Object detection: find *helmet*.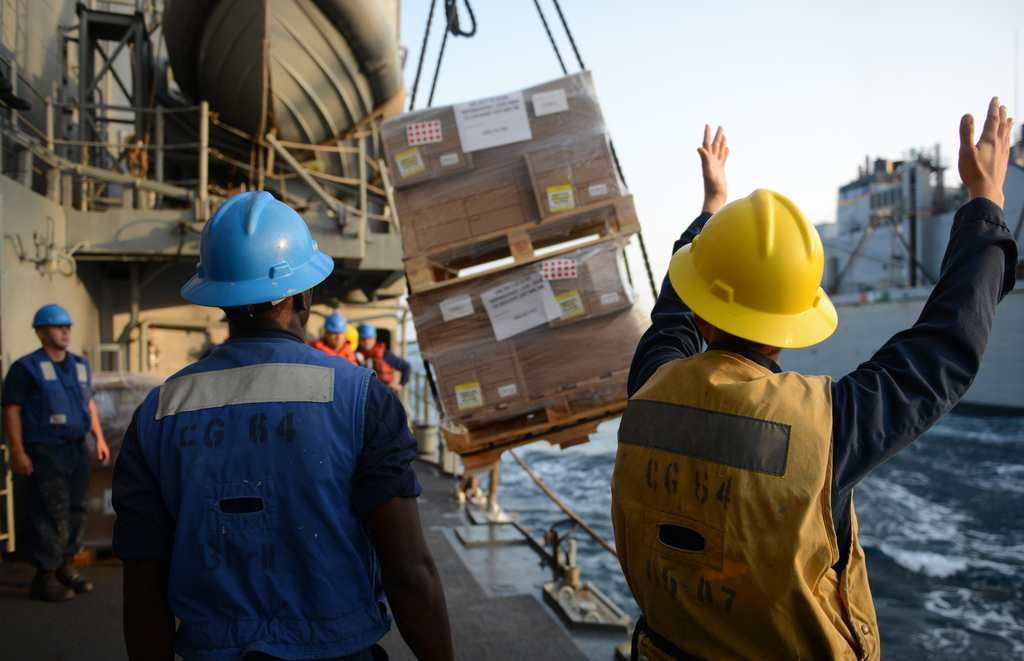
x1=358 y1=324 x2=378 y2=340.
